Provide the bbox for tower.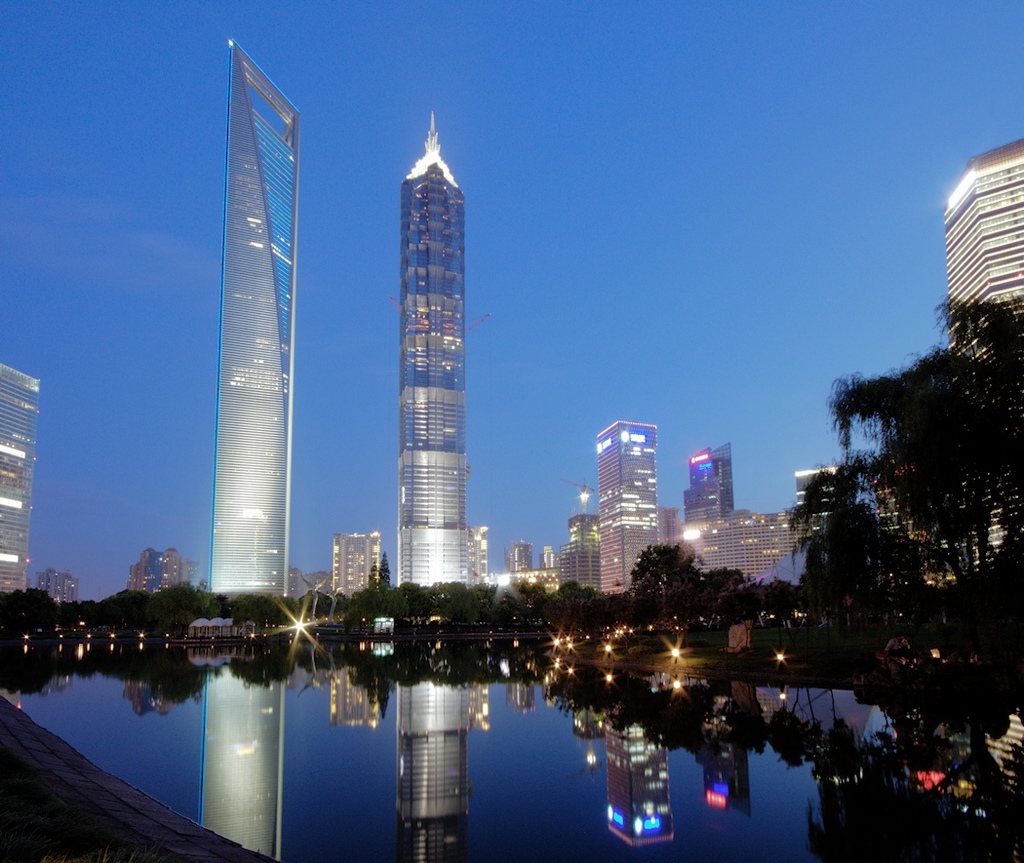
{"left": 949, "top": 138, "right": 1023, "bottom": 567}.
